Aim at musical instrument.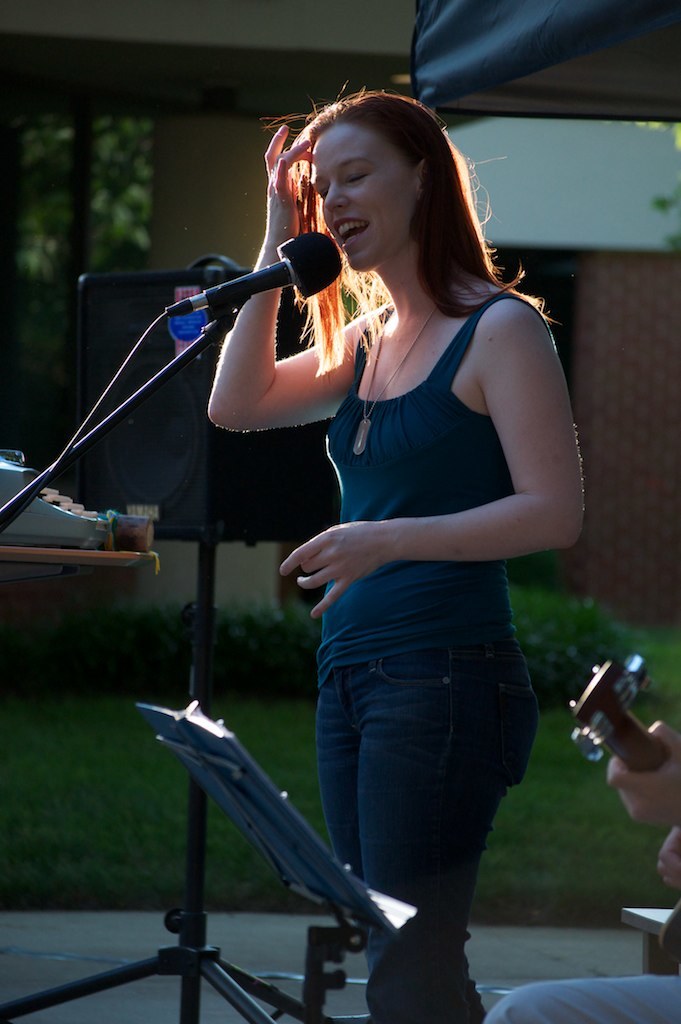
Aimed at pyautogui.locateOnScreen(576, 657, 680, 772).
